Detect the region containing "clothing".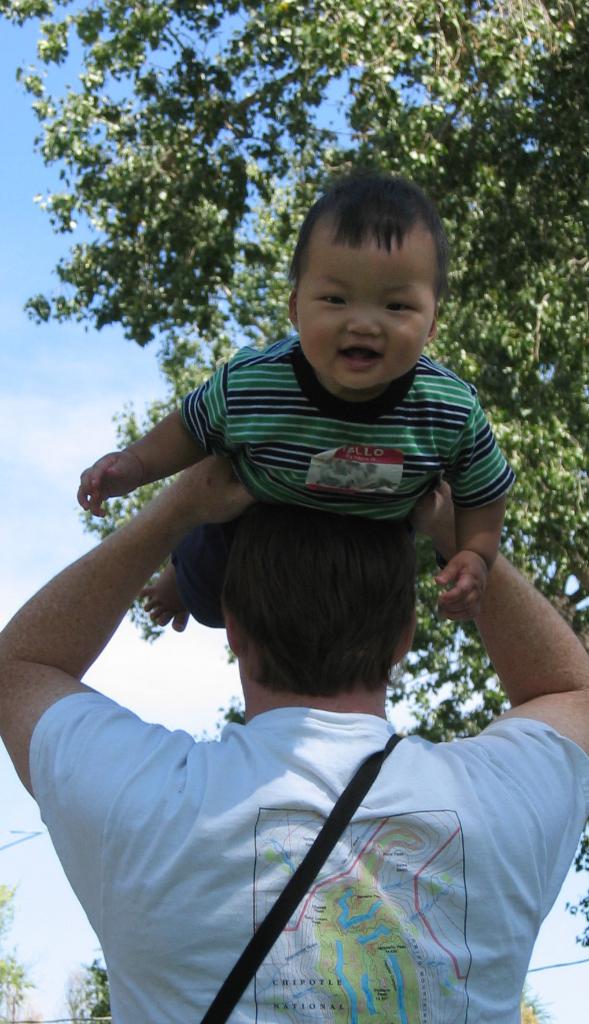
19, 684, 588, 1023.
